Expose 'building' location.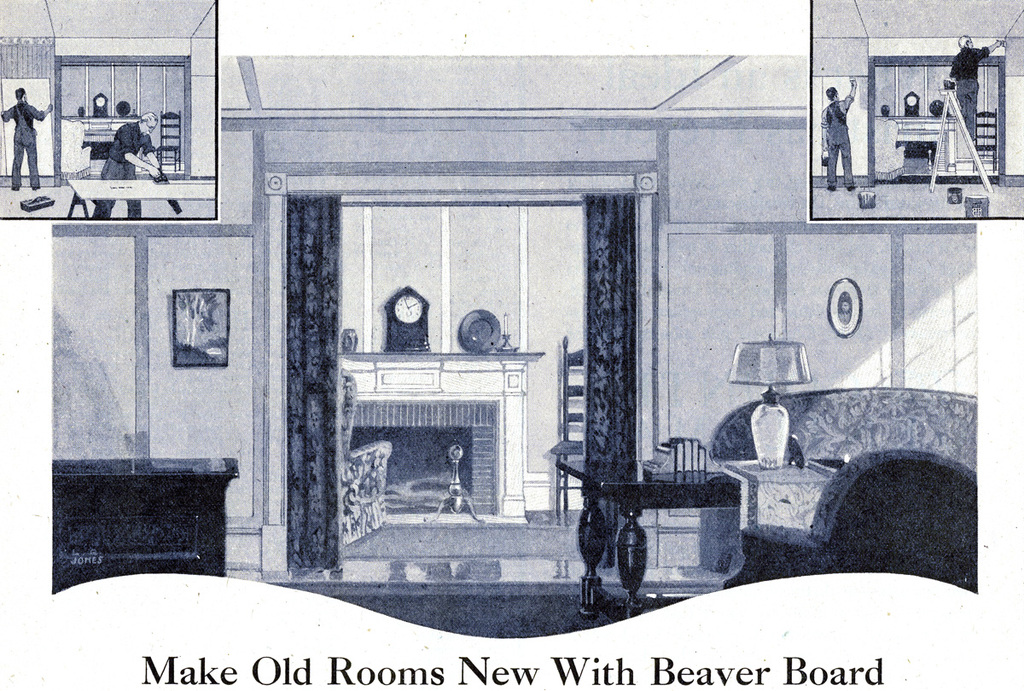
Exposed at <box>0,0,218,221</box>.
